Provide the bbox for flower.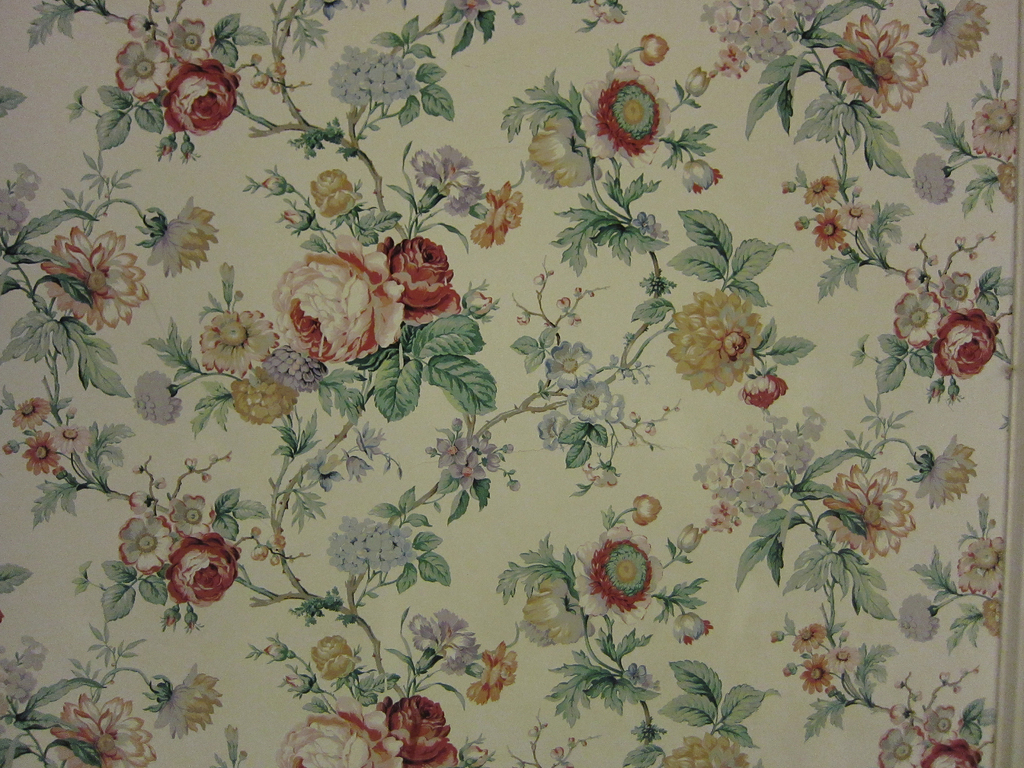
bbox(437, 438, 472, 472).
